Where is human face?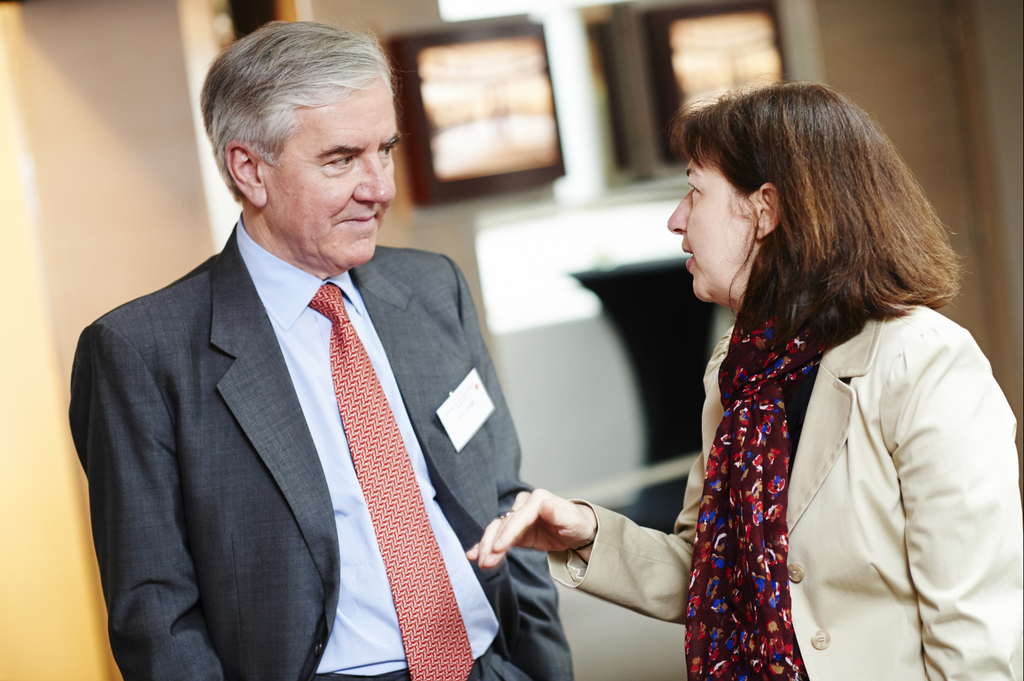
Rect(262, 68, 397, 261).
